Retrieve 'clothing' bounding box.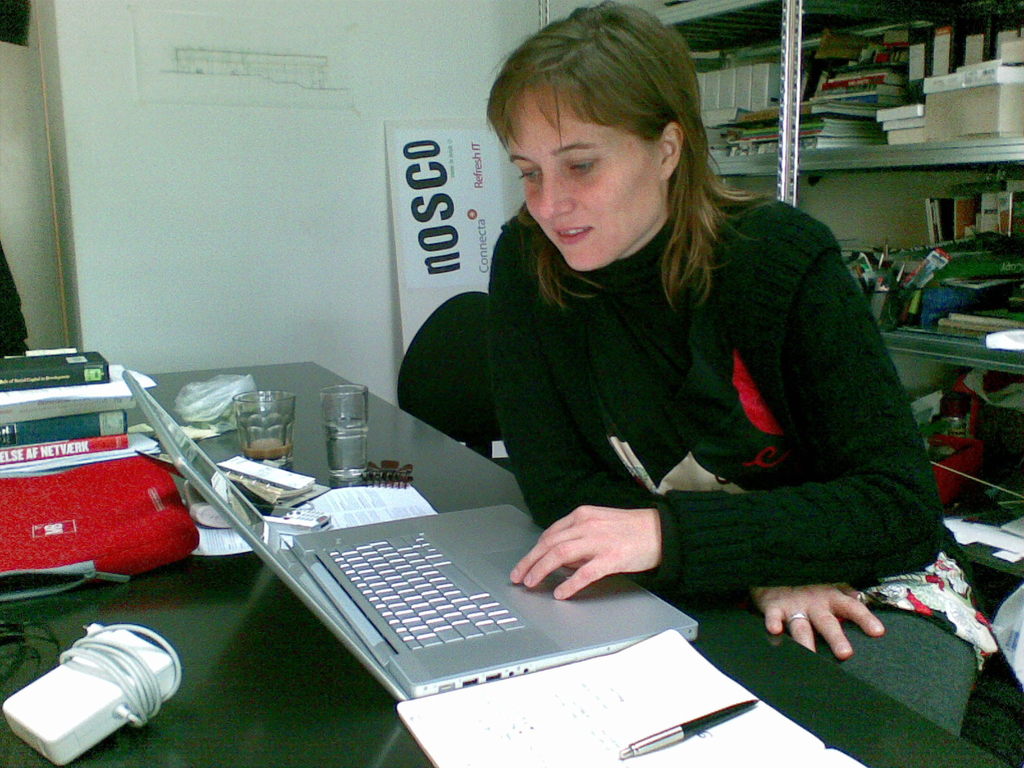
Bounding box: Rect(488, 196, 991, 744).
